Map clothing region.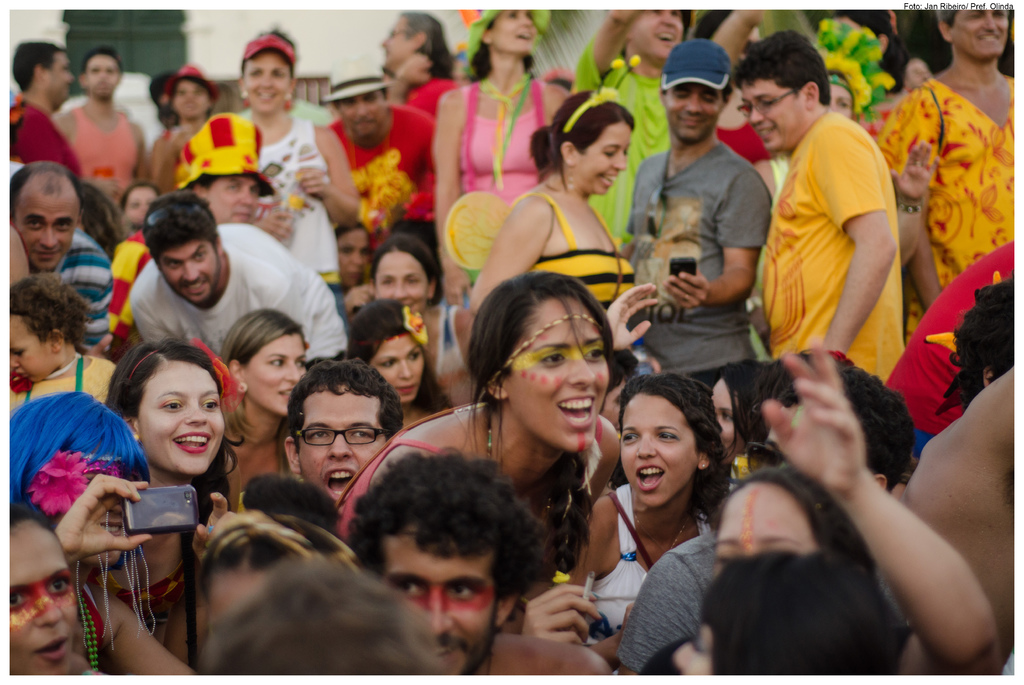
Mapped to 607 509 713 684.
